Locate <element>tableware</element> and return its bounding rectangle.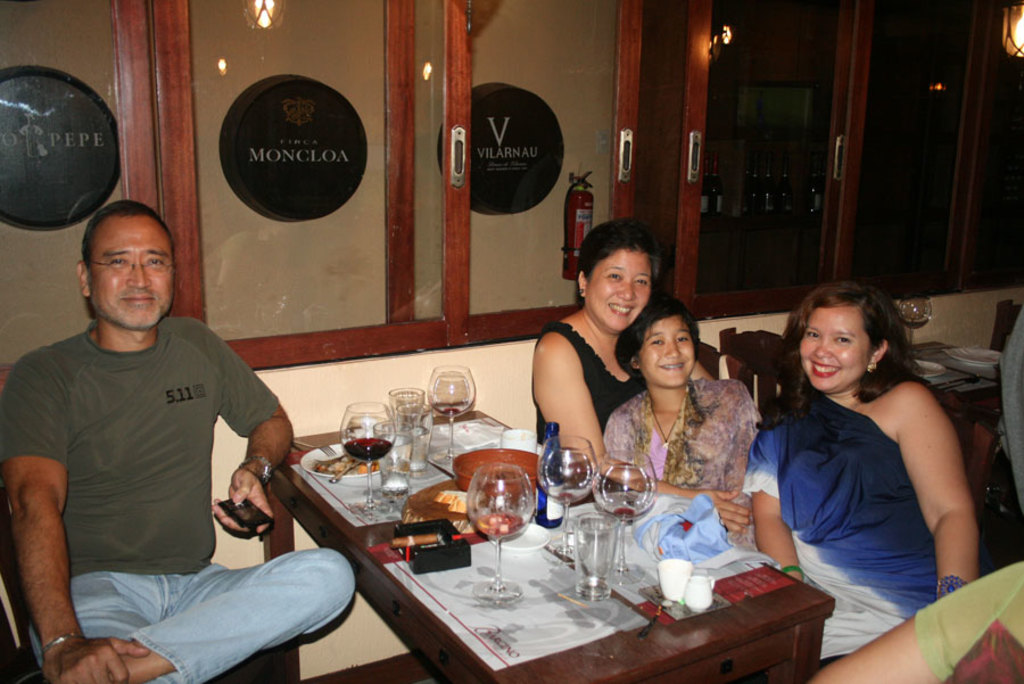
region(464, 470, 537, 553).
